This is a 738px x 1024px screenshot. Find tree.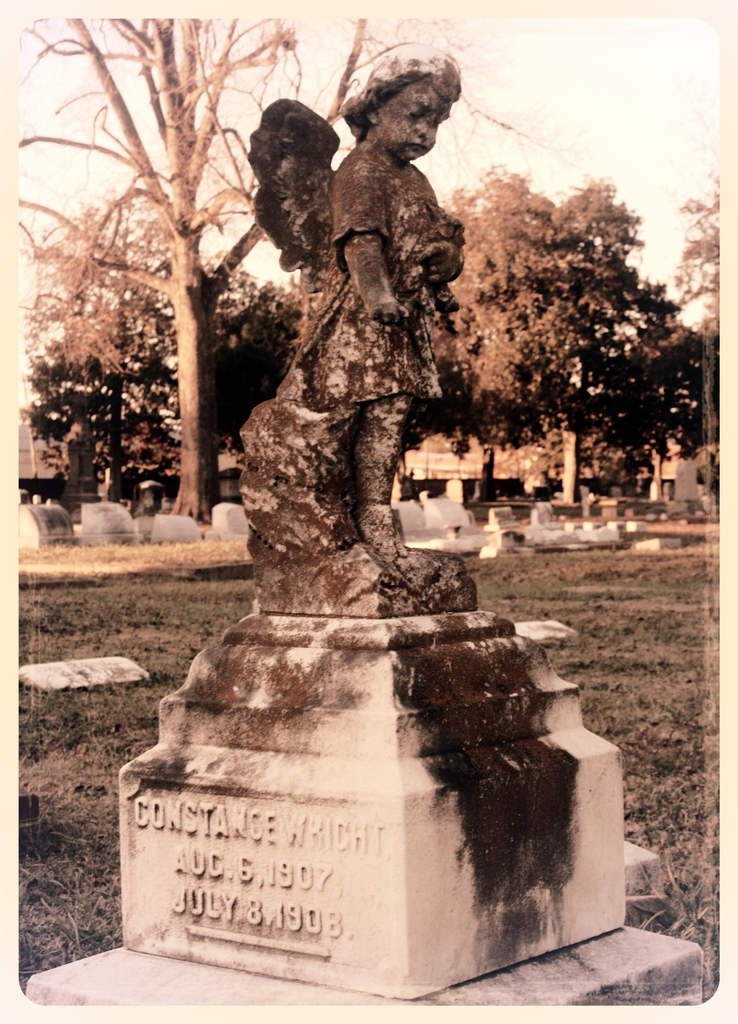
Bounding box: <box>481,129,705,516</box>.
